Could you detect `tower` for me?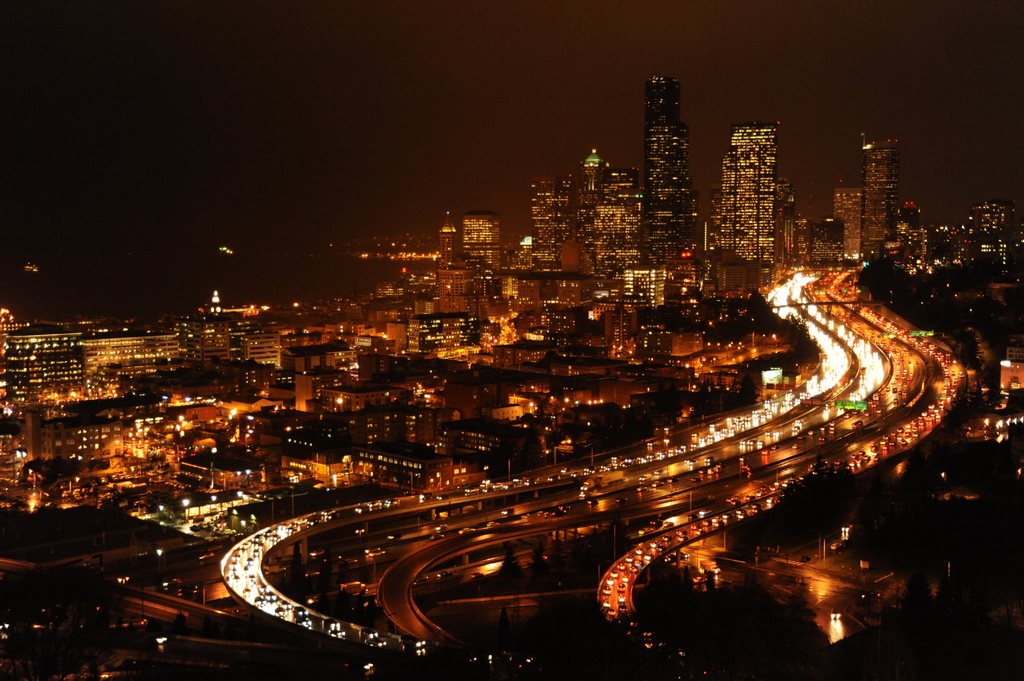
Detection result: bbox(718, 119, 794, 278).
